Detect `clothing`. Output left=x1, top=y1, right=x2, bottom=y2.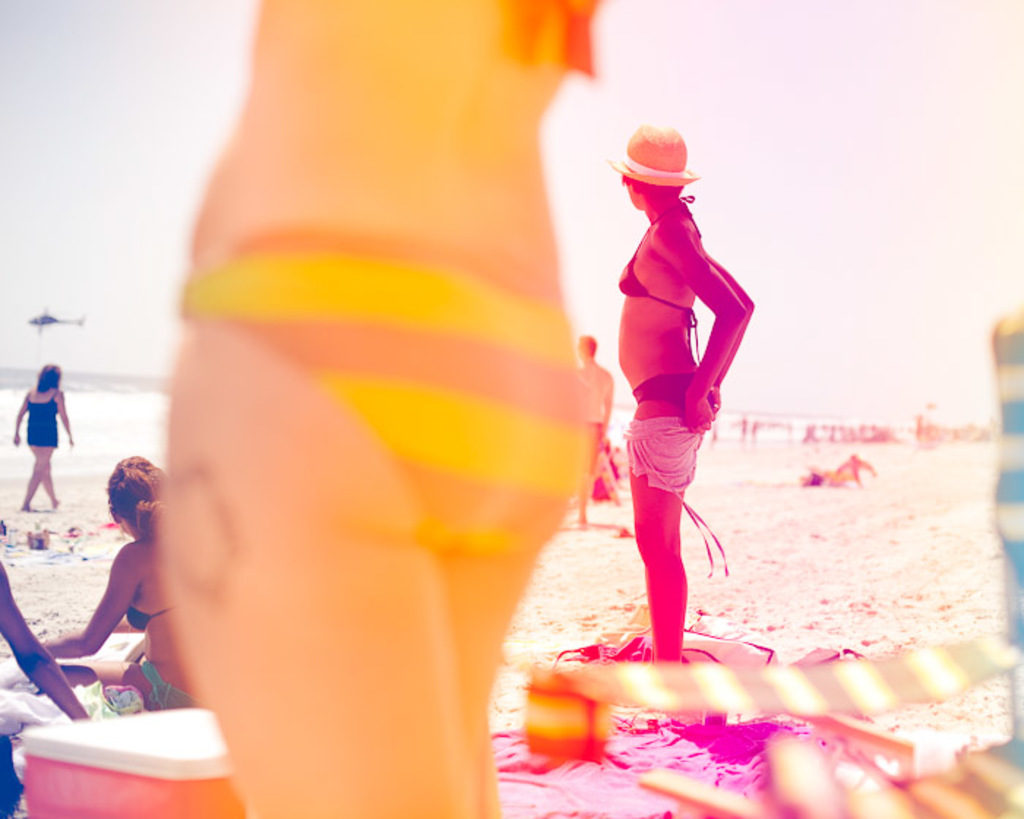
left=18, top=385, right=59, bottom=446.
